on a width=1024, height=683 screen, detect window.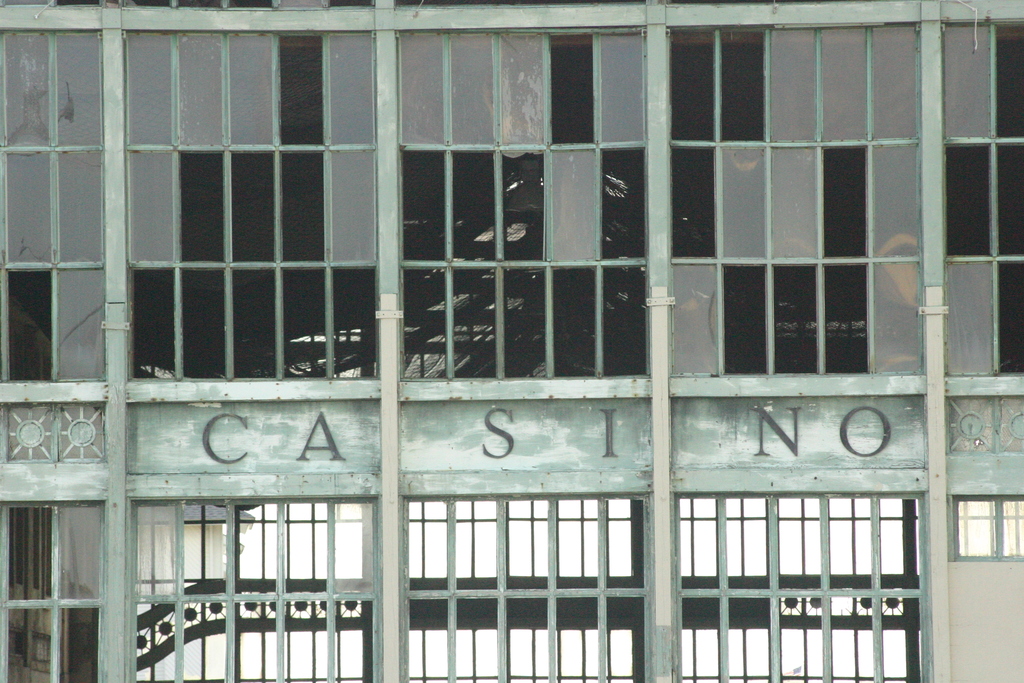
detection(951, 498, 1023, 562).
